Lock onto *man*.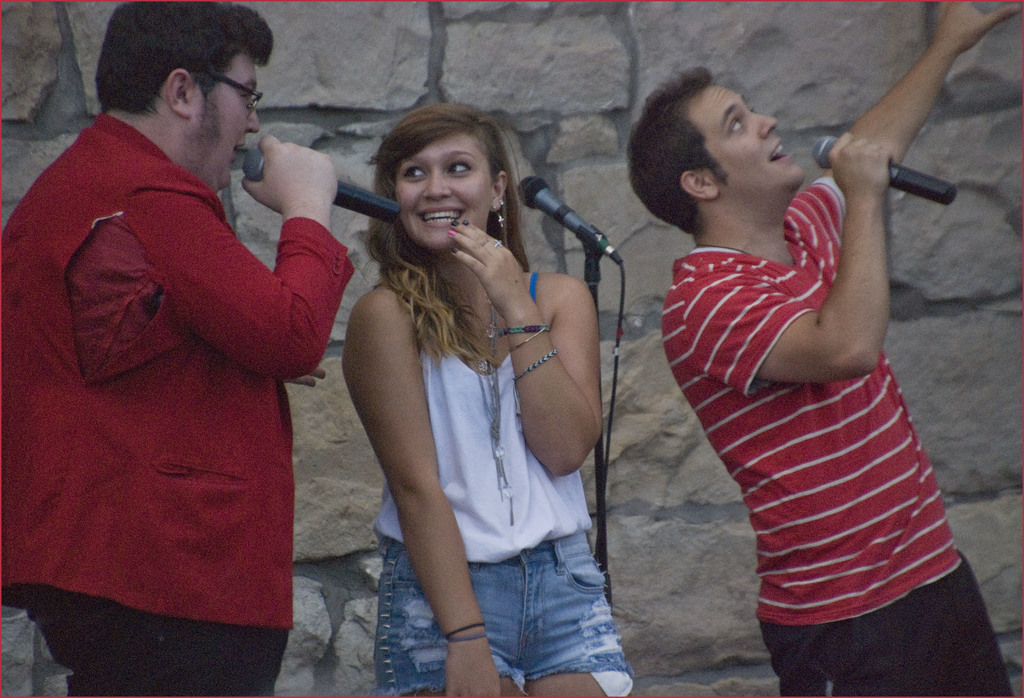
Locked: box(626, 0, 1021, 697).
